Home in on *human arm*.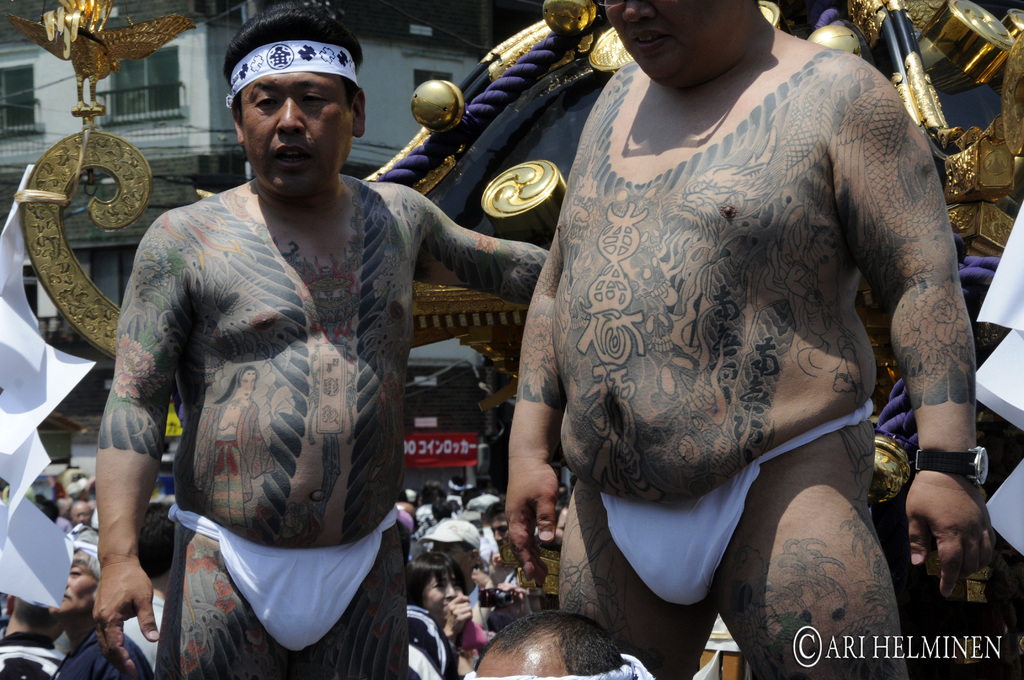
Homed in at locate(874, 84, 993, 599).
